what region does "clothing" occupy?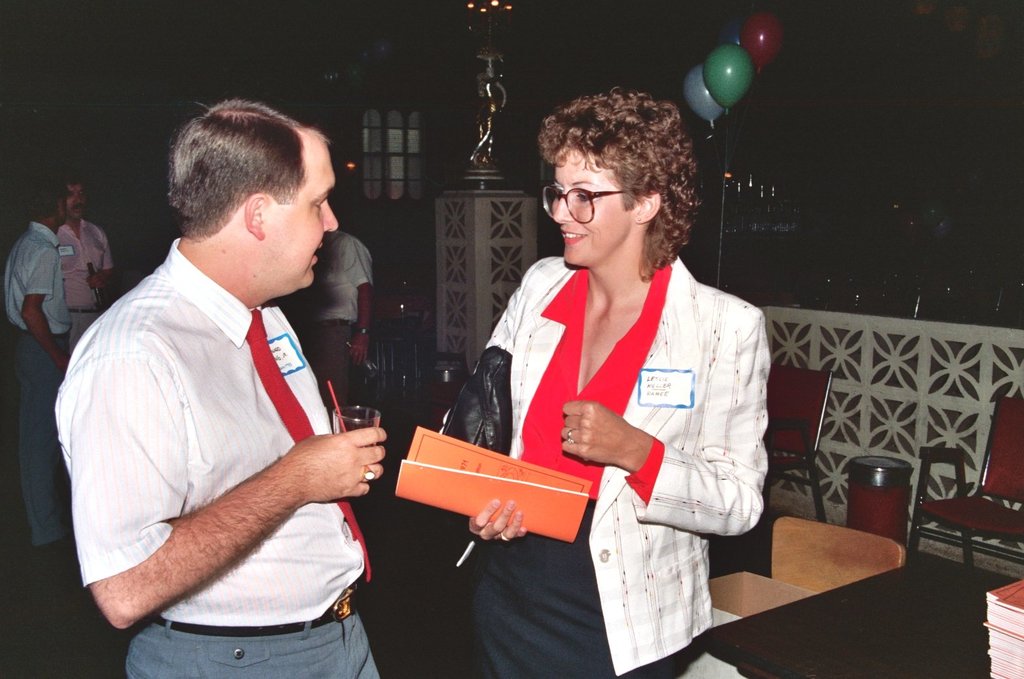
bbox=(302, 230, 372, 401).
